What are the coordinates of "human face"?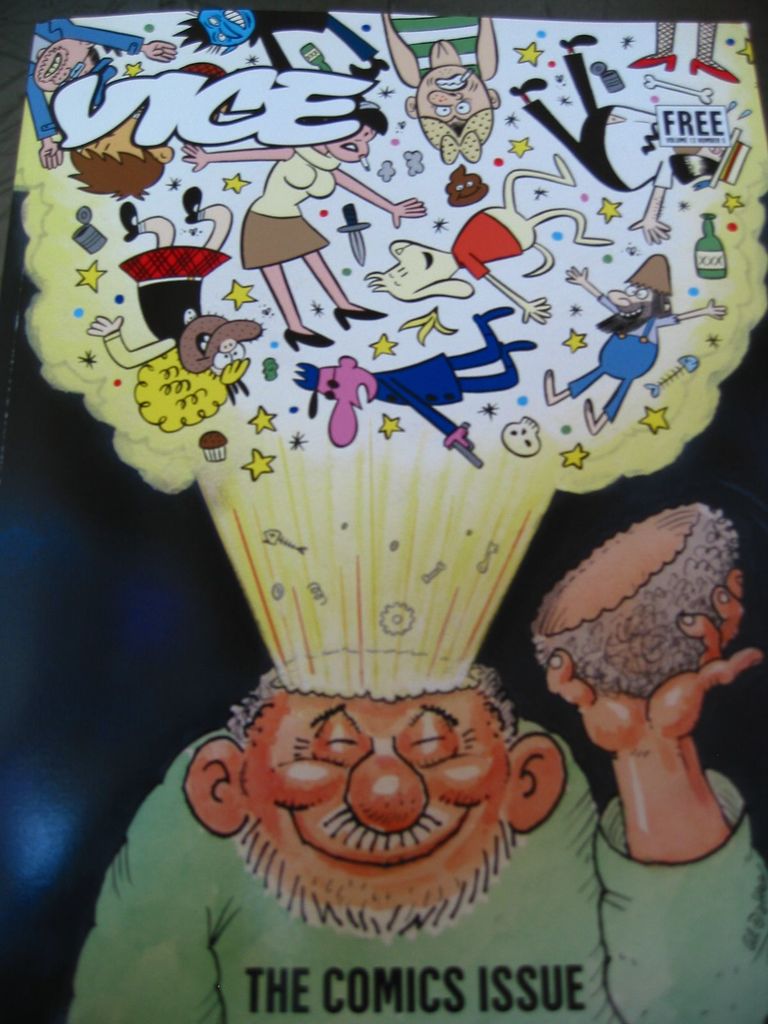
[left=326, top=118, right=377, bottom=163].
